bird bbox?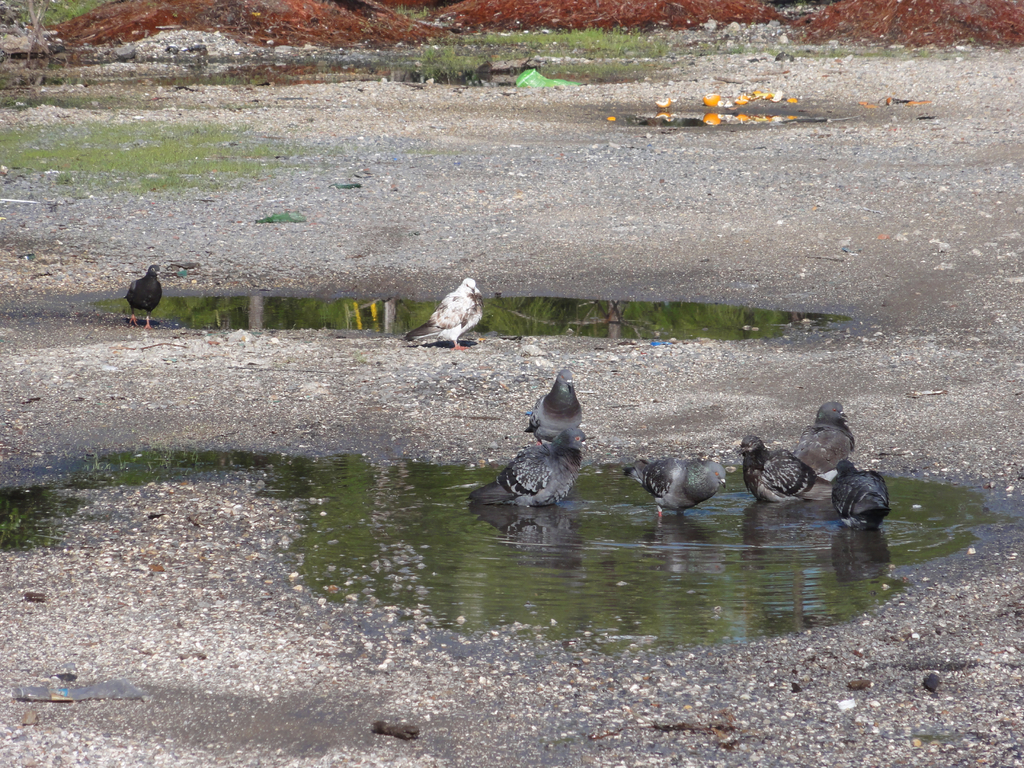
locate(620, 451, 738, 532)
